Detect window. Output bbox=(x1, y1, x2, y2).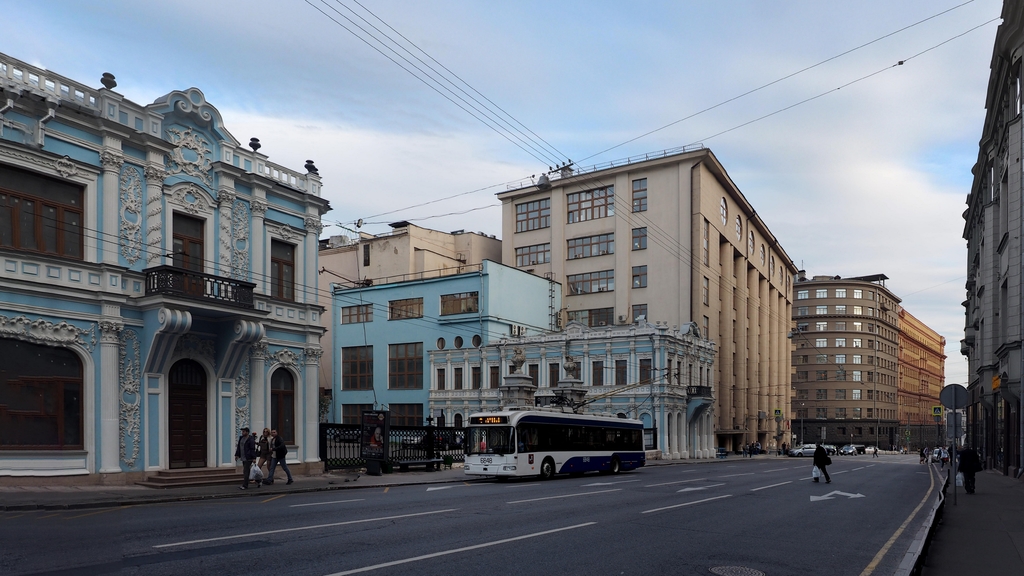
bbox=(388, 341, 425, 390).
